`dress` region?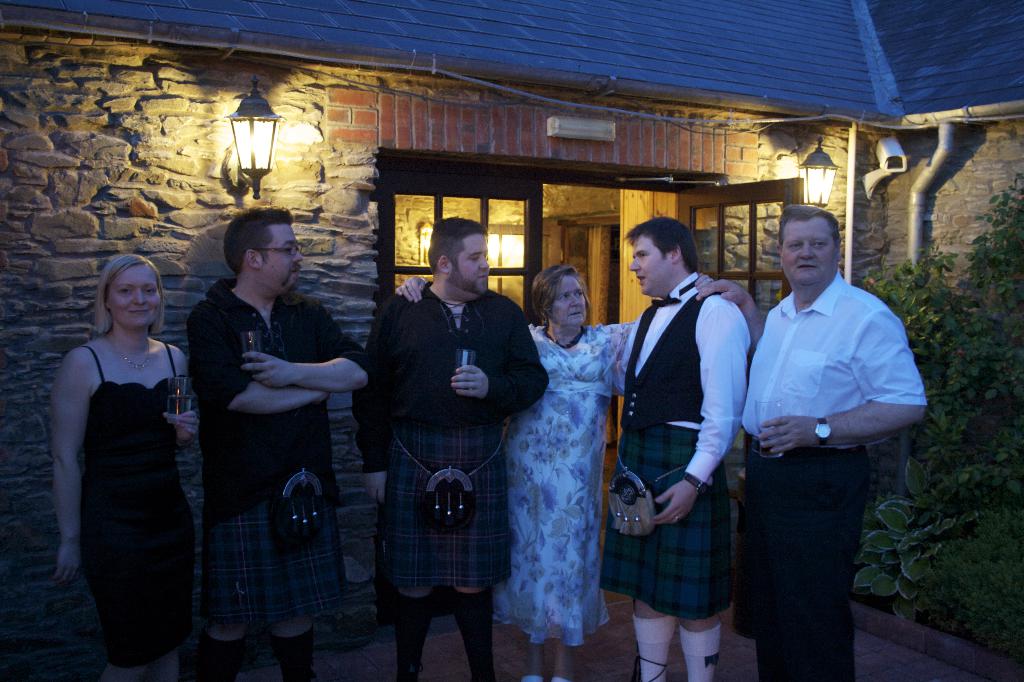
{"x1": 79, "y1": 347, "x2": 194, "y2": 667}
